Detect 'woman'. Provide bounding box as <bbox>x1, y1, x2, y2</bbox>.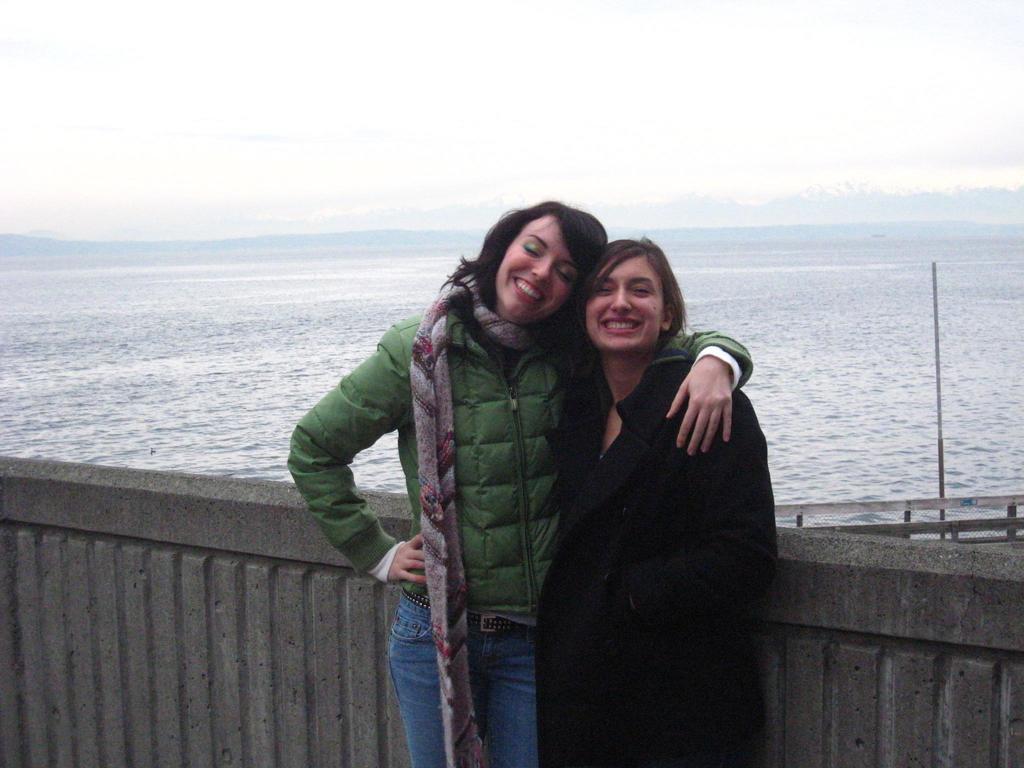
<bbox>285, 196, 751, 767</bbox>.
